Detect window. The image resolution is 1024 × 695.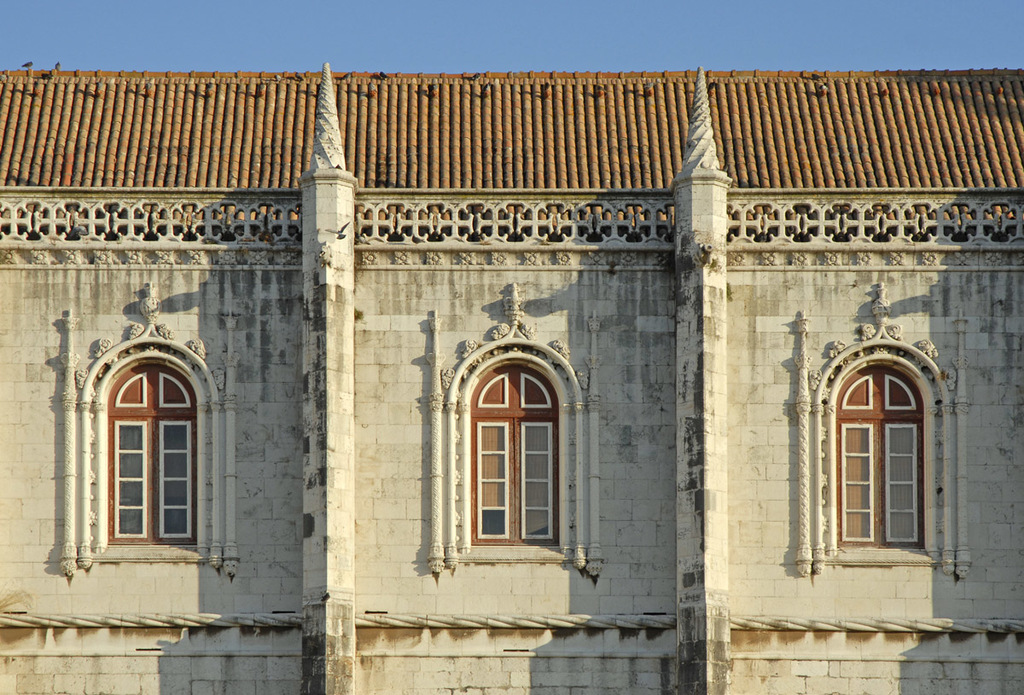
l=458, t=339, r=564, b=564.
